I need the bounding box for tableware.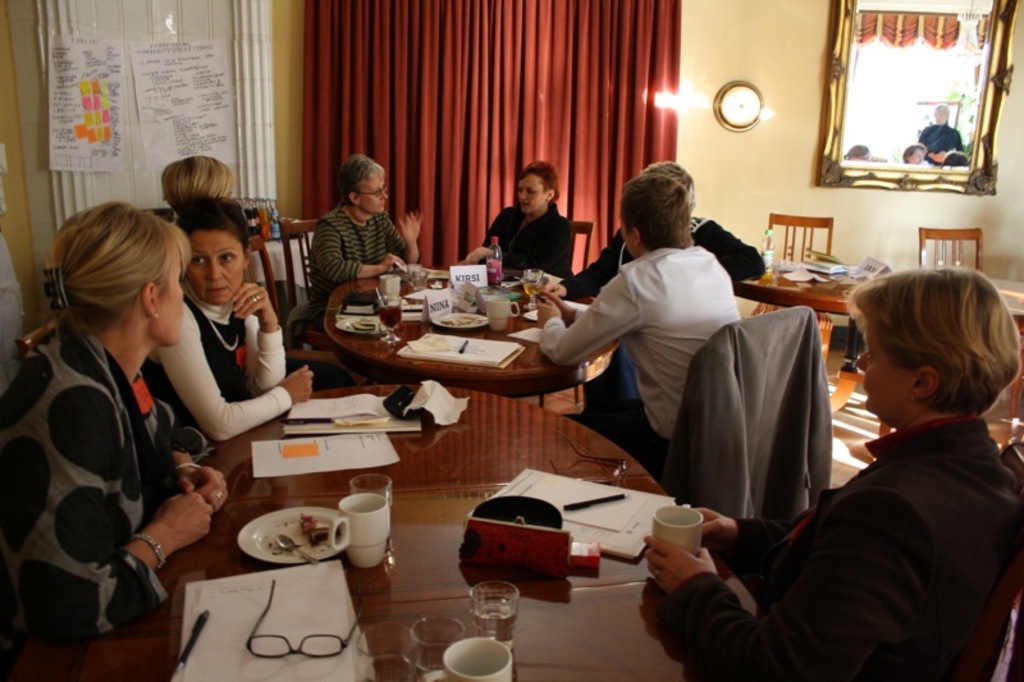
Here it is: box=[406, 264, 420, 284].
